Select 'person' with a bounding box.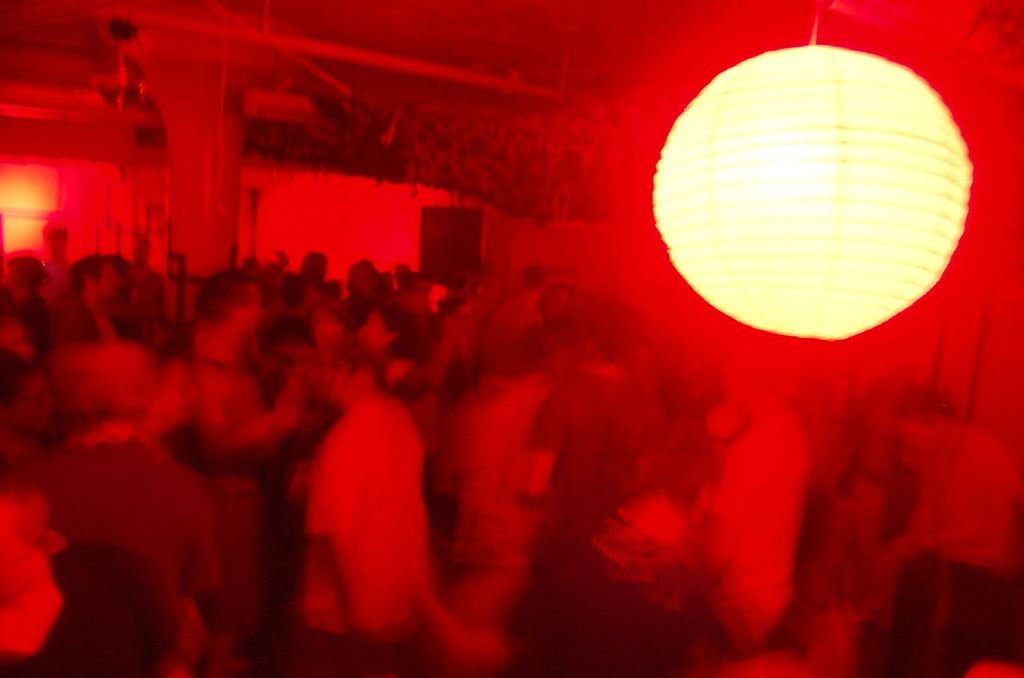
430/293/467/385.
